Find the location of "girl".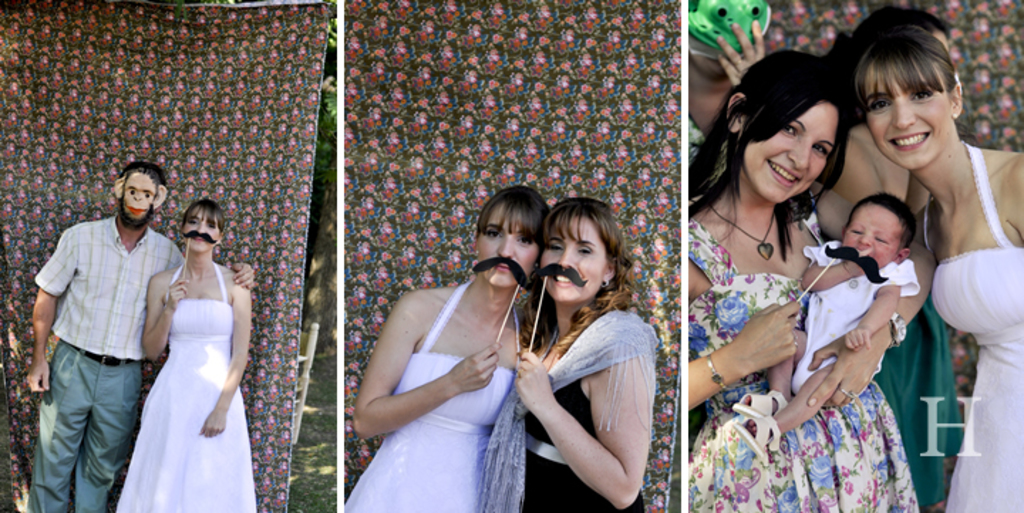
Location: [x1=849, y1=31, x2=1023, y2=510].
